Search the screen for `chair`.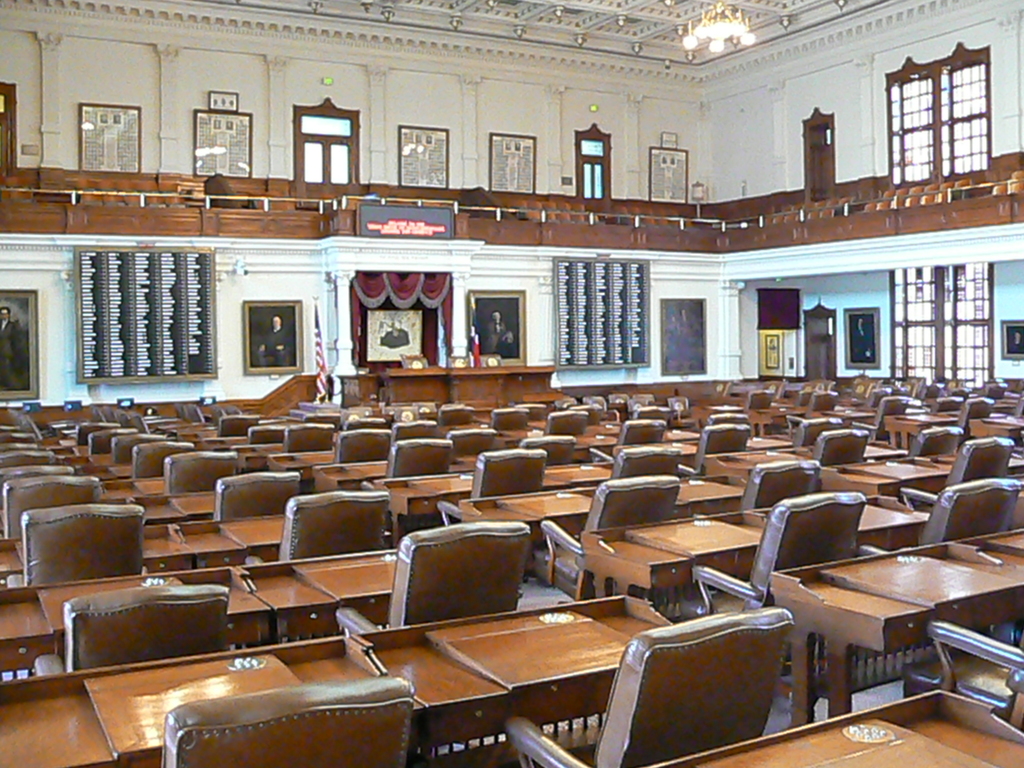
Found at left=605, top=392, right=633, bottom=407.
